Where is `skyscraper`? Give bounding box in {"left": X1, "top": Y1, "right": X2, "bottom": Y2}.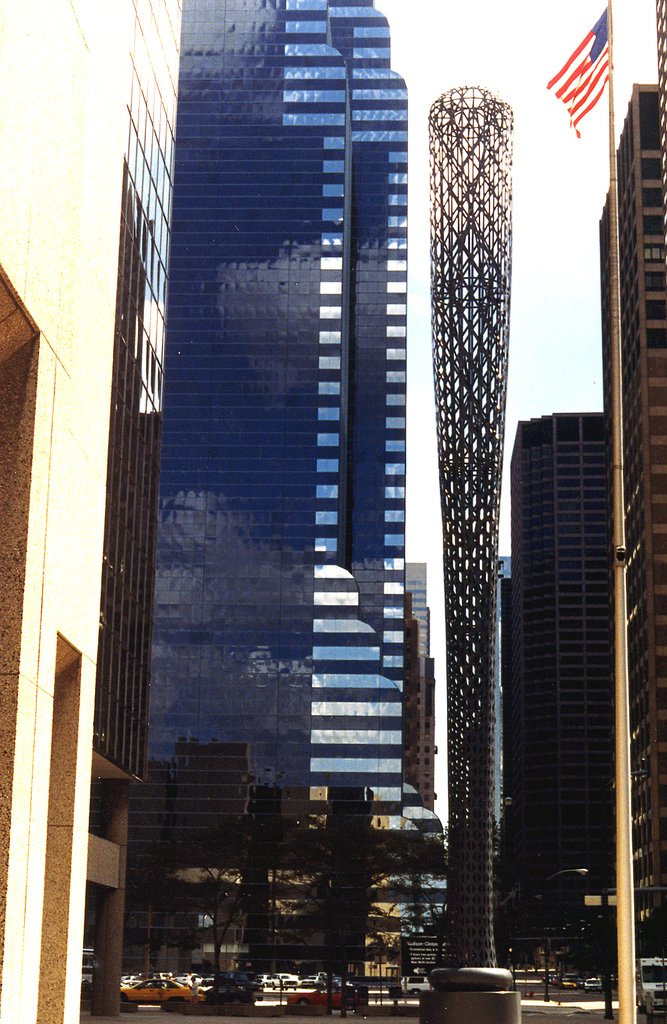
{"left": 586, "top": 0, "right": 666, "bottom": 1023}.
